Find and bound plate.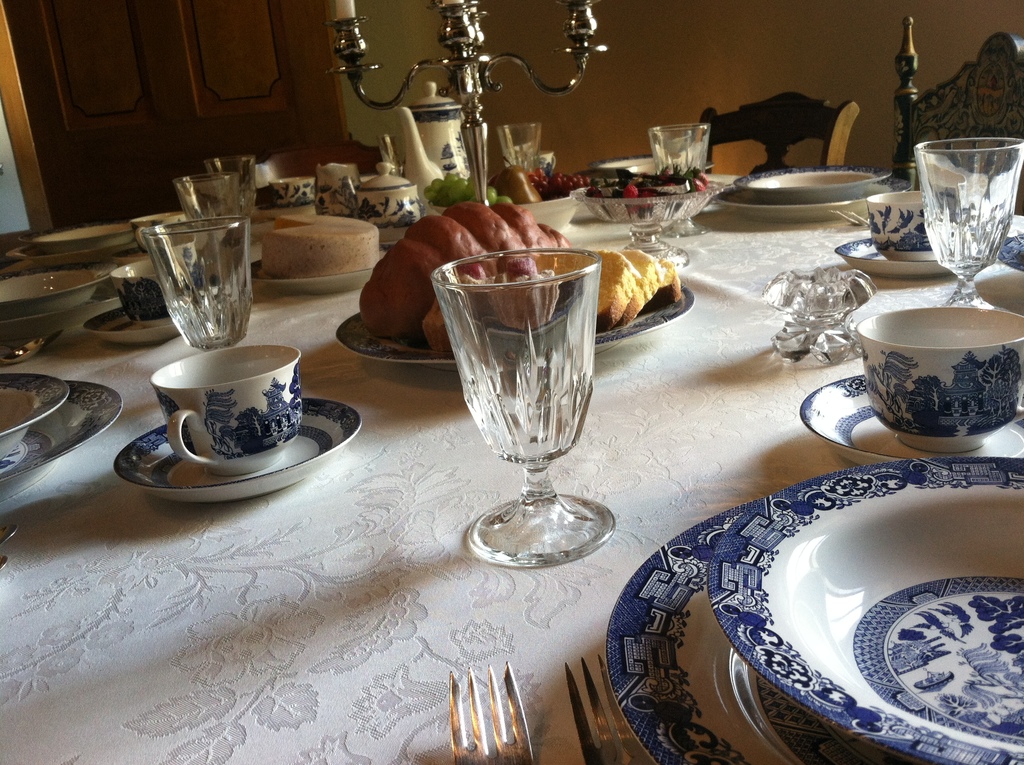
Bound: box=[709, 451, 1023, 764].
